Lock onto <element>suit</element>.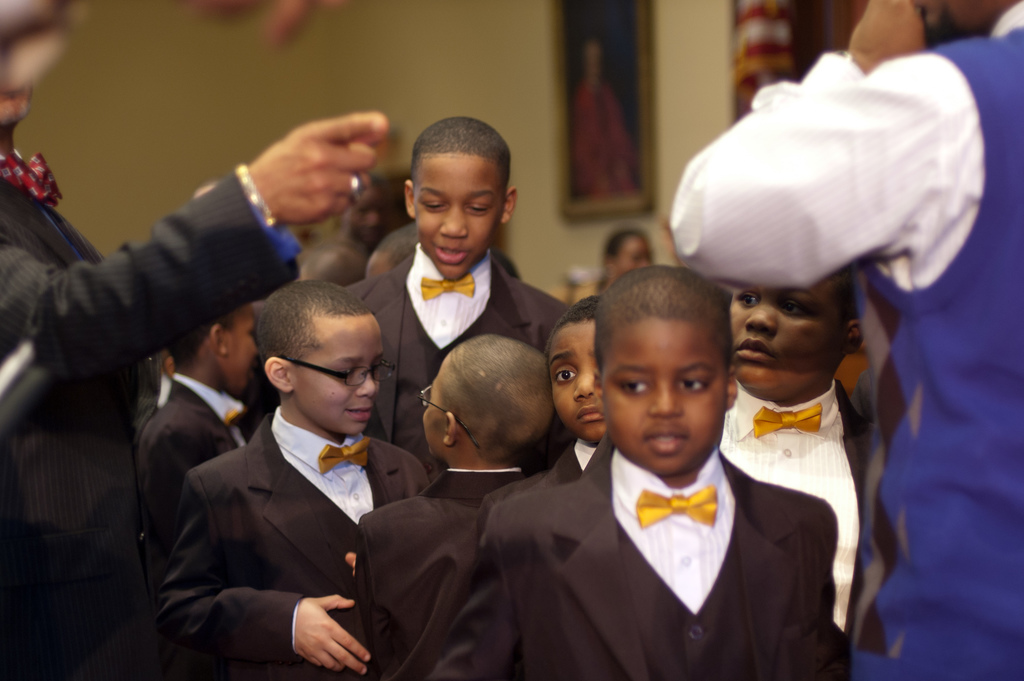
Locked: bbox=(138, 373, 243, 510).
